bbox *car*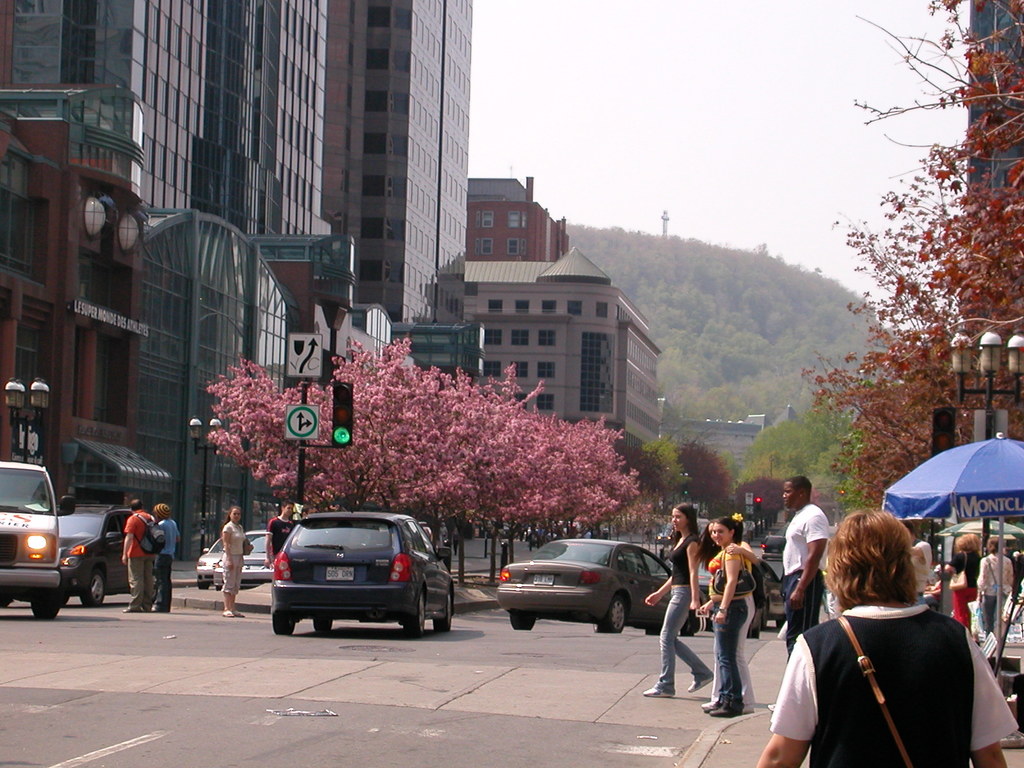
locate(52, 504, 133, 607)
